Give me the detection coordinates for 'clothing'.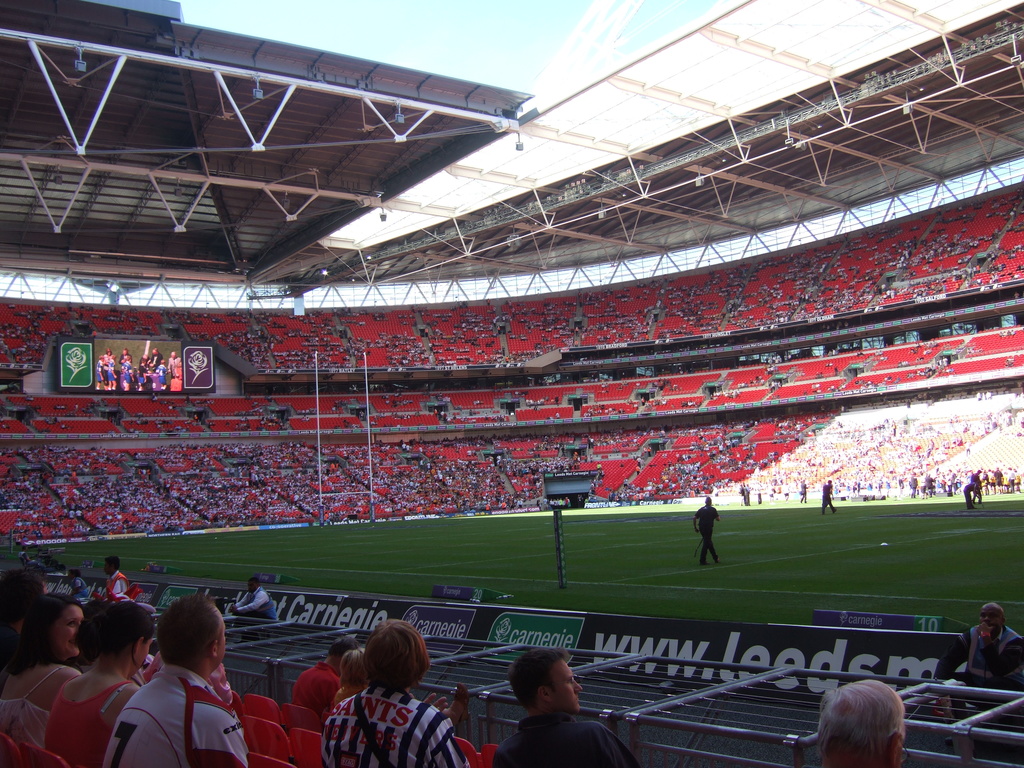
<box>123,360,132,381</box>.
